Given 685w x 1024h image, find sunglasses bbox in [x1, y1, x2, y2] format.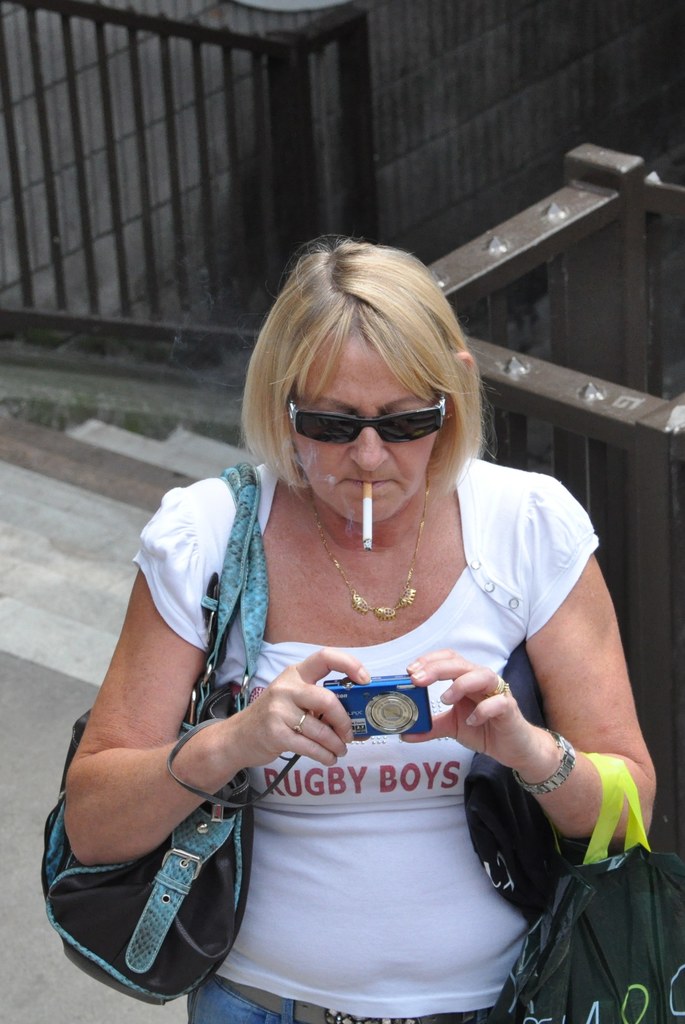
[289, 389, 443, 449].
